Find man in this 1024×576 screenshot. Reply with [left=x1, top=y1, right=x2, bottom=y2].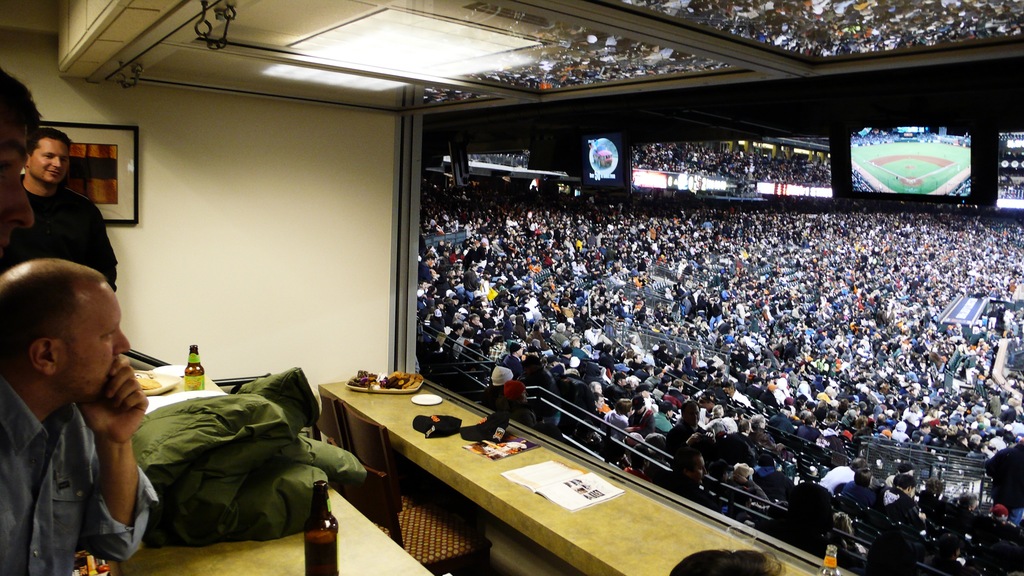
[left=0, top=257, right=159, bottom=575].
